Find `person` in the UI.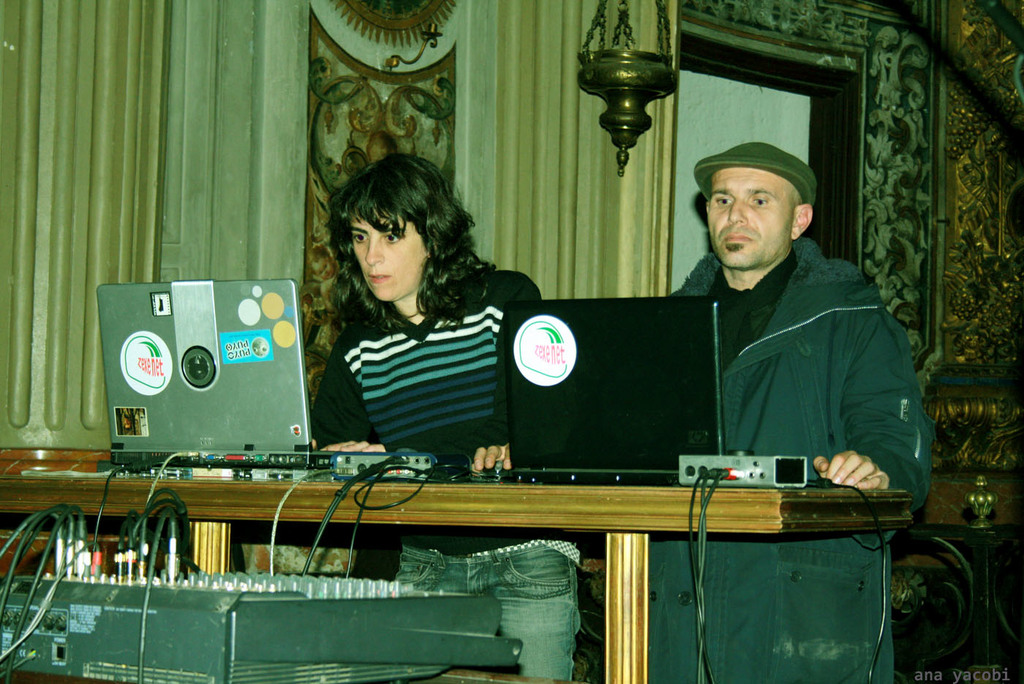
UI element at detection(303, 149, 573, 683).
